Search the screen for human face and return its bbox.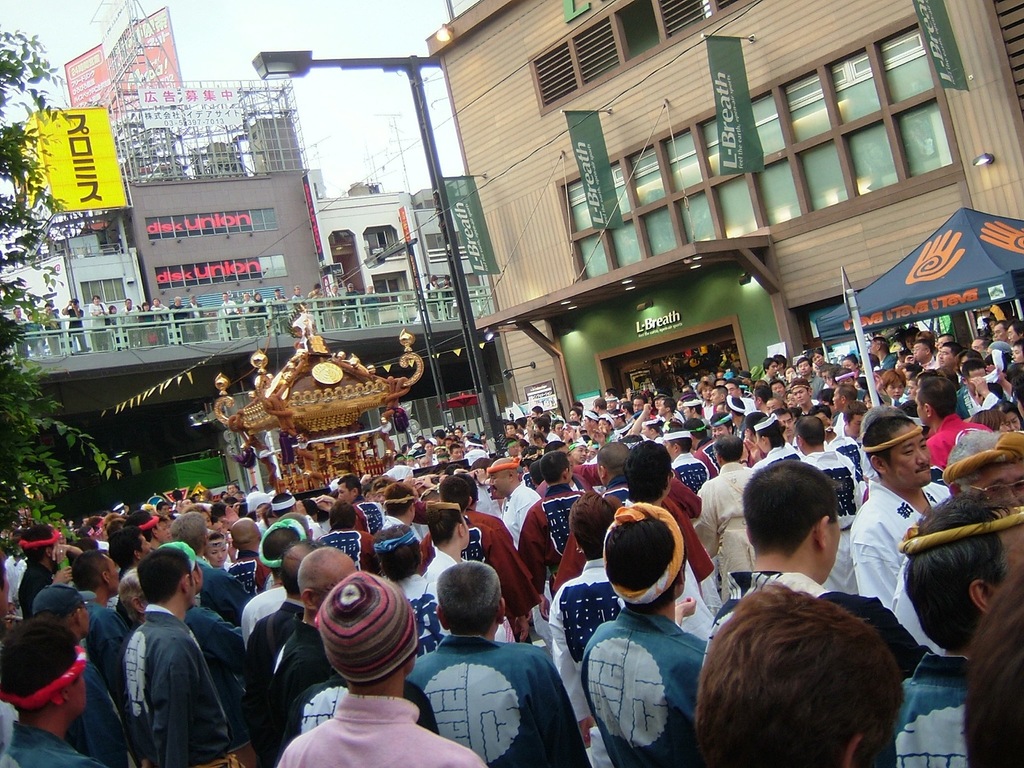
Found: [202,509,215,529].
